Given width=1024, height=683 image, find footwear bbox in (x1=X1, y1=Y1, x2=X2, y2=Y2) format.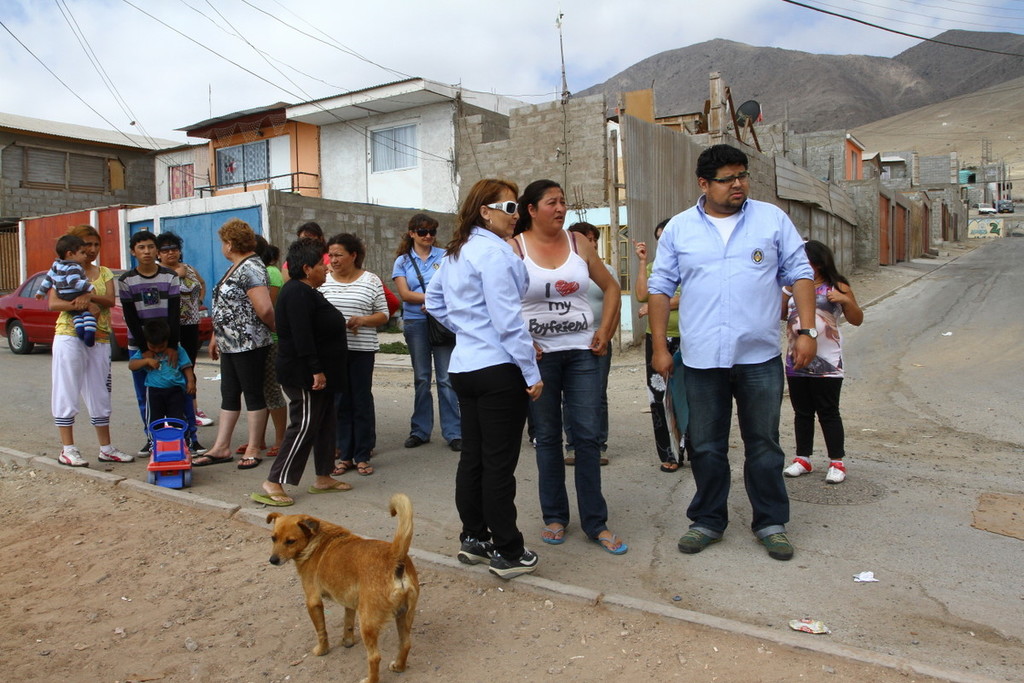
(x1=544, y1=523, x2=559, y2=544).
